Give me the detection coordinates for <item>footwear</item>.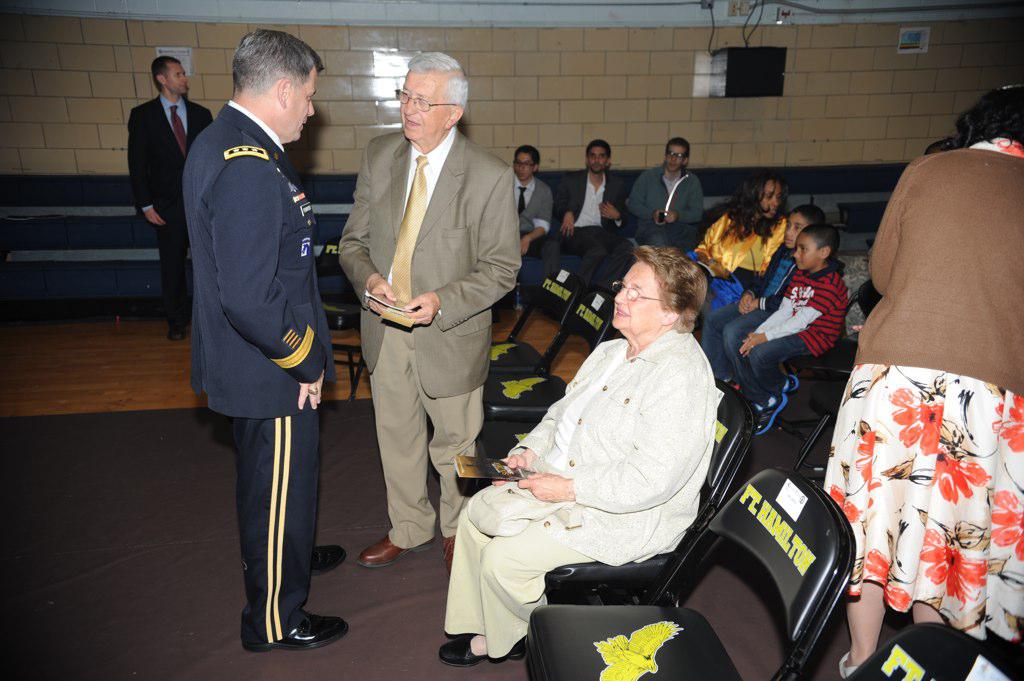
bbox(785, 371, 799, 391).
